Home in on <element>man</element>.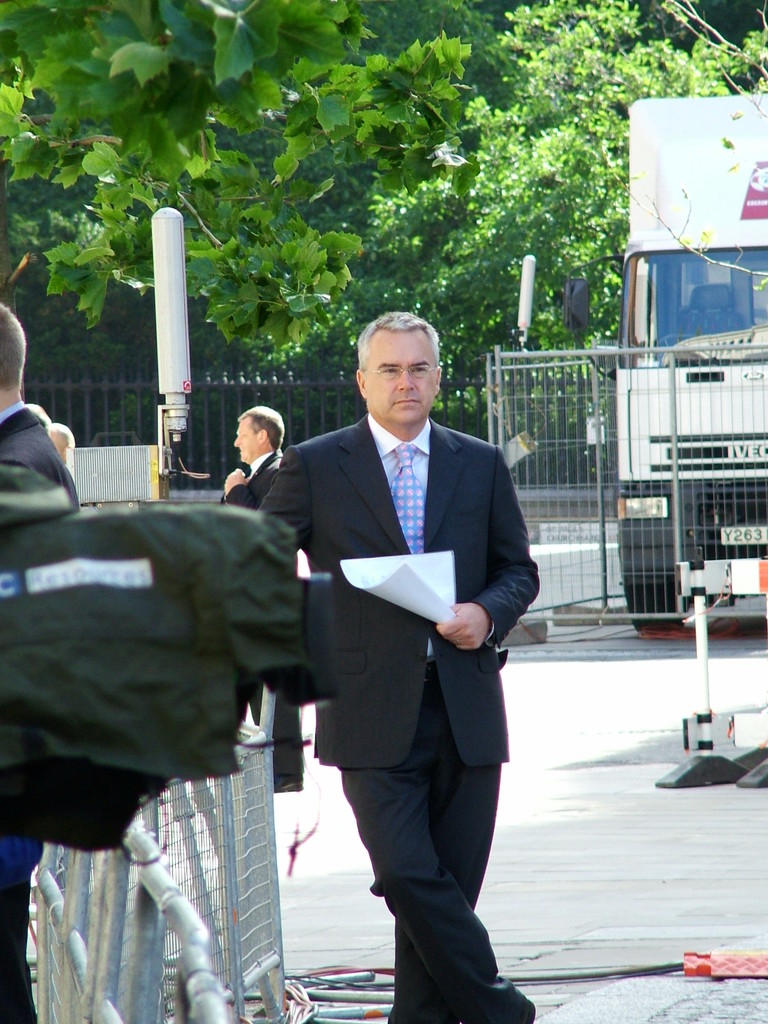
Homed in at pyautogui.locateOnScreen(253, 307, 543, 1023).
